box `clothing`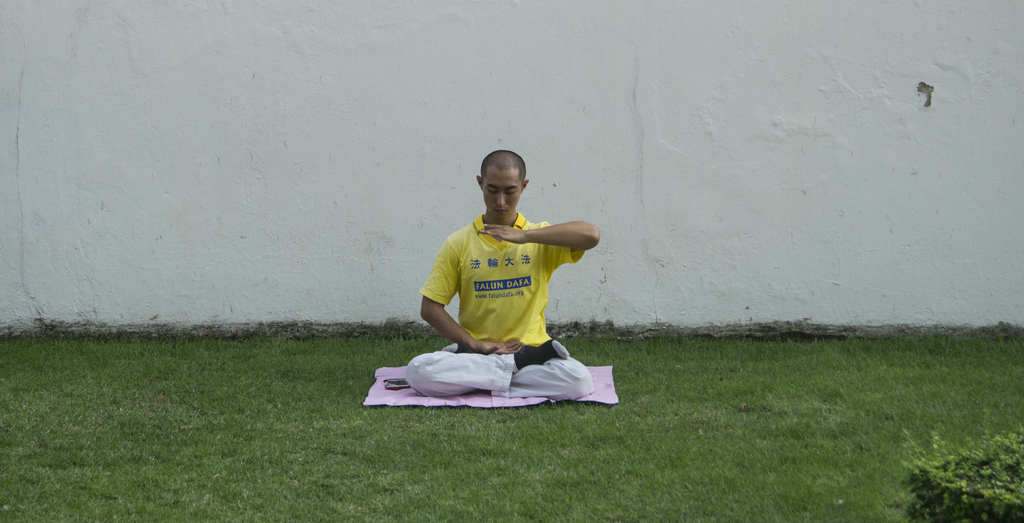
386,165,608,395
